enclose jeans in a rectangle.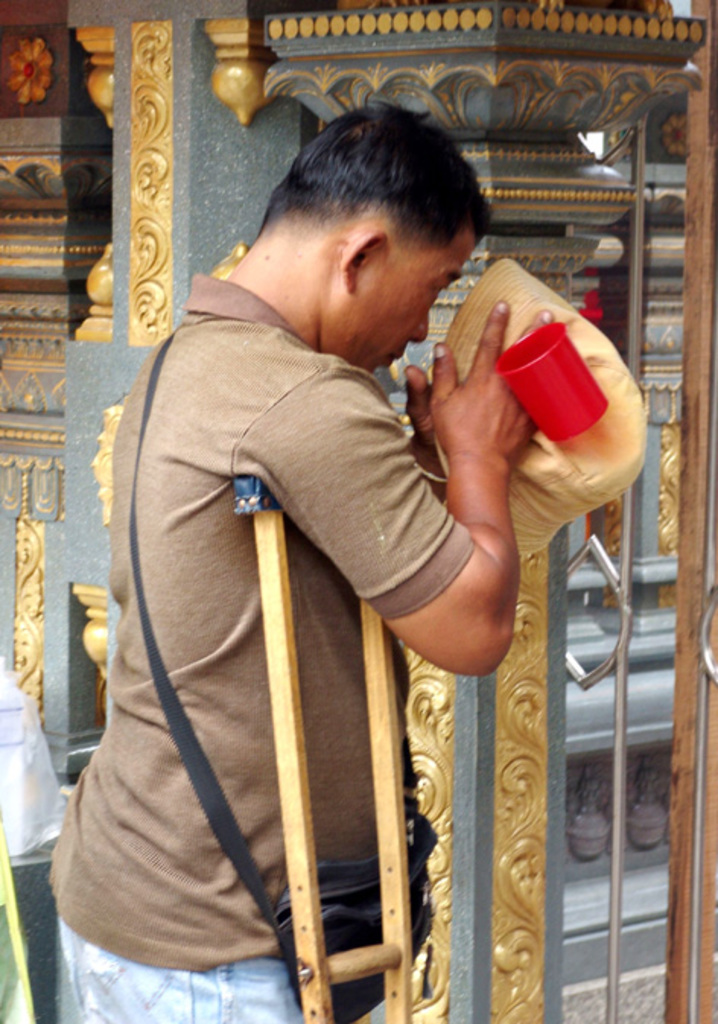
64 954 300 1022.
